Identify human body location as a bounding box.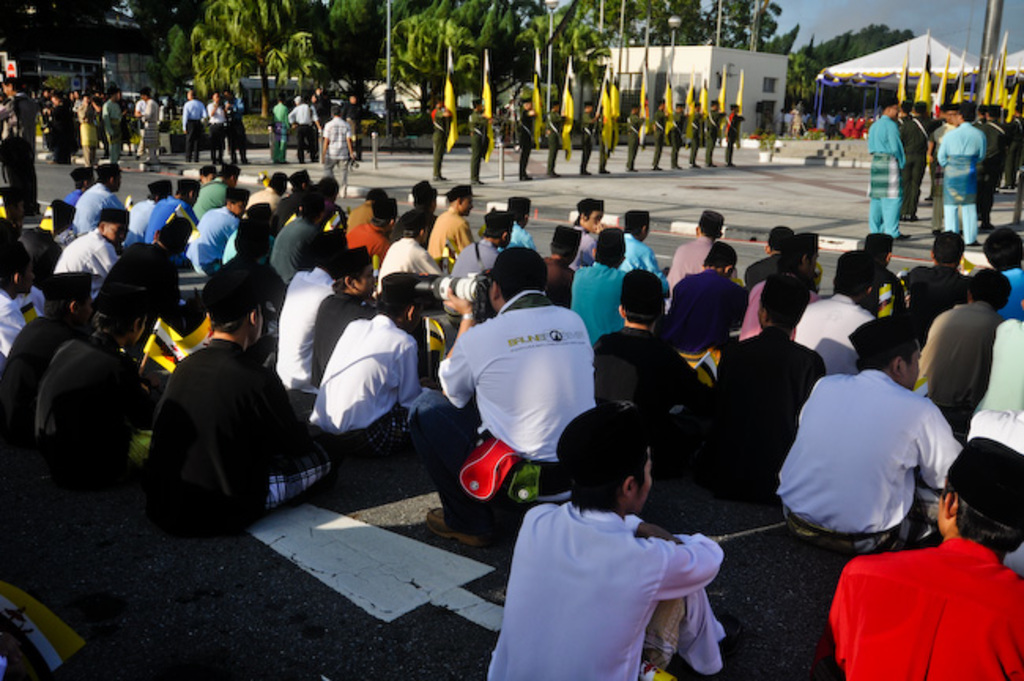
619:98:643:177.
